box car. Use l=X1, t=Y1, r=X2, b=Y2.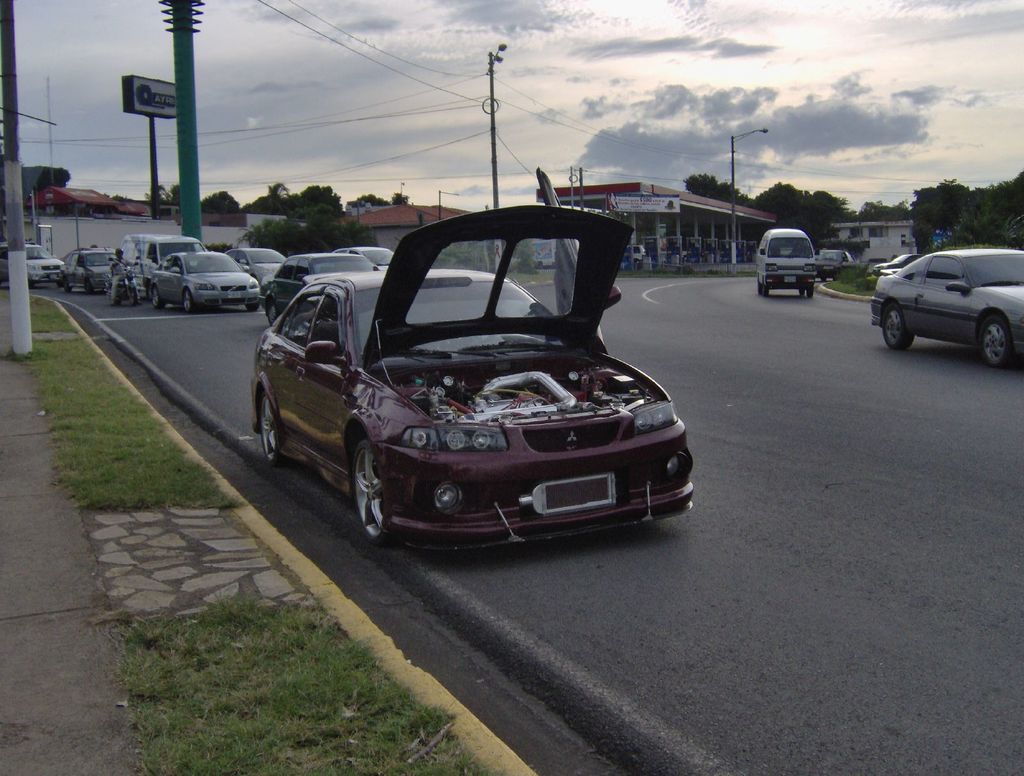
l=815, t=245, r=850, b=281.
